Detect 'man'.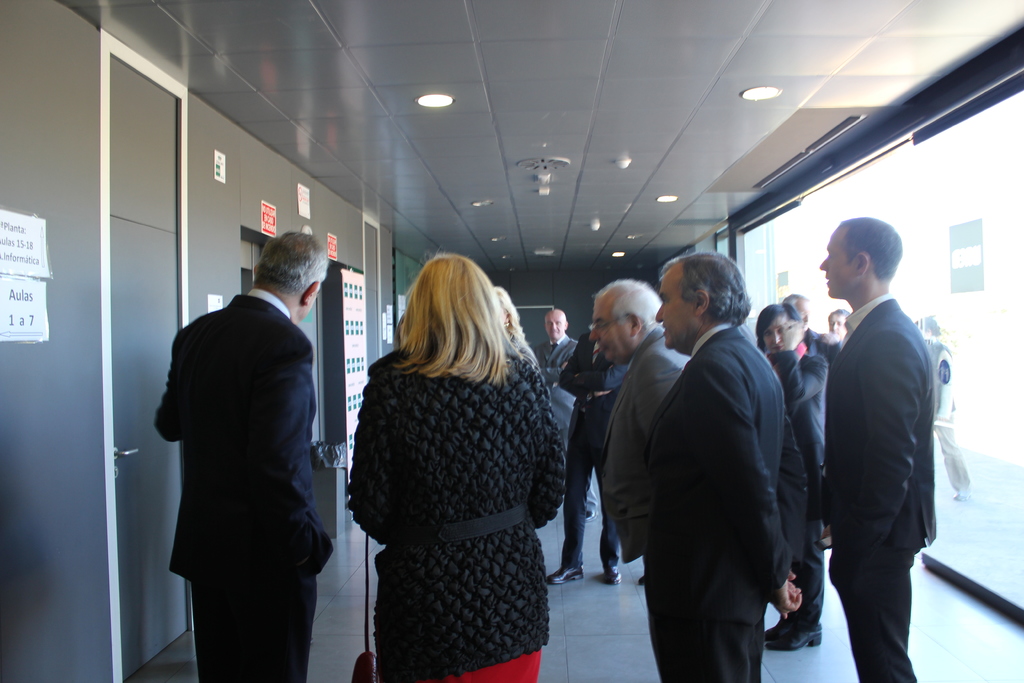
Detected at BBox(595, 278, 687, 570).
